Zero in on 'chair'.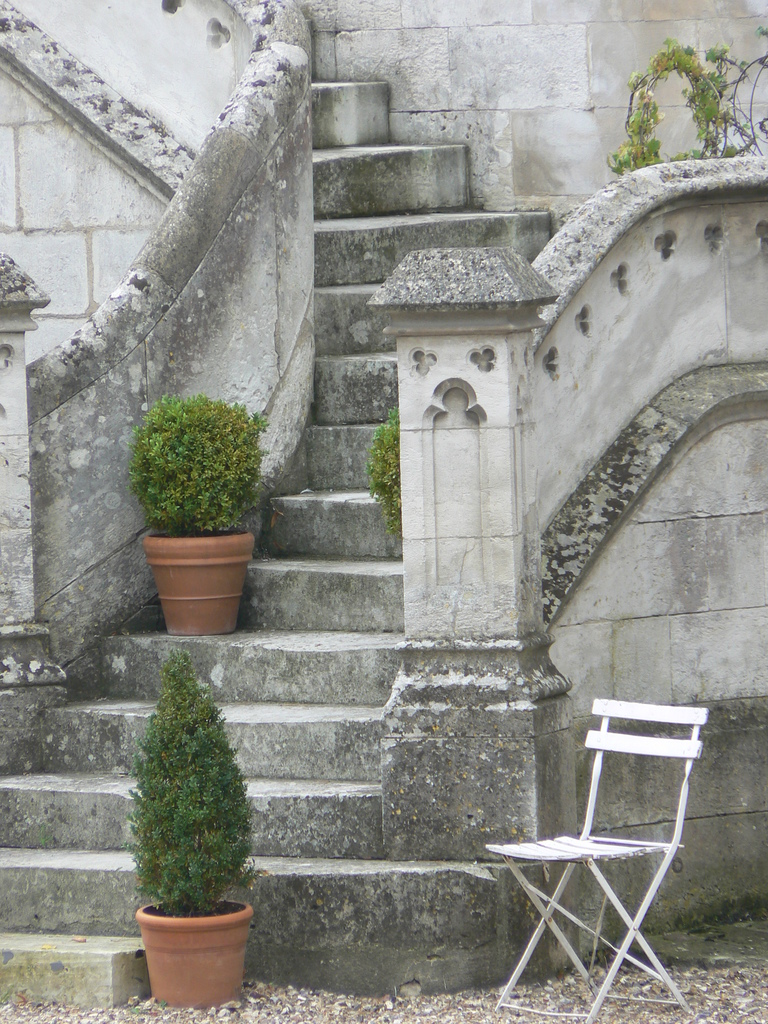
Zeroed in: 494, 672, 721, 992.
